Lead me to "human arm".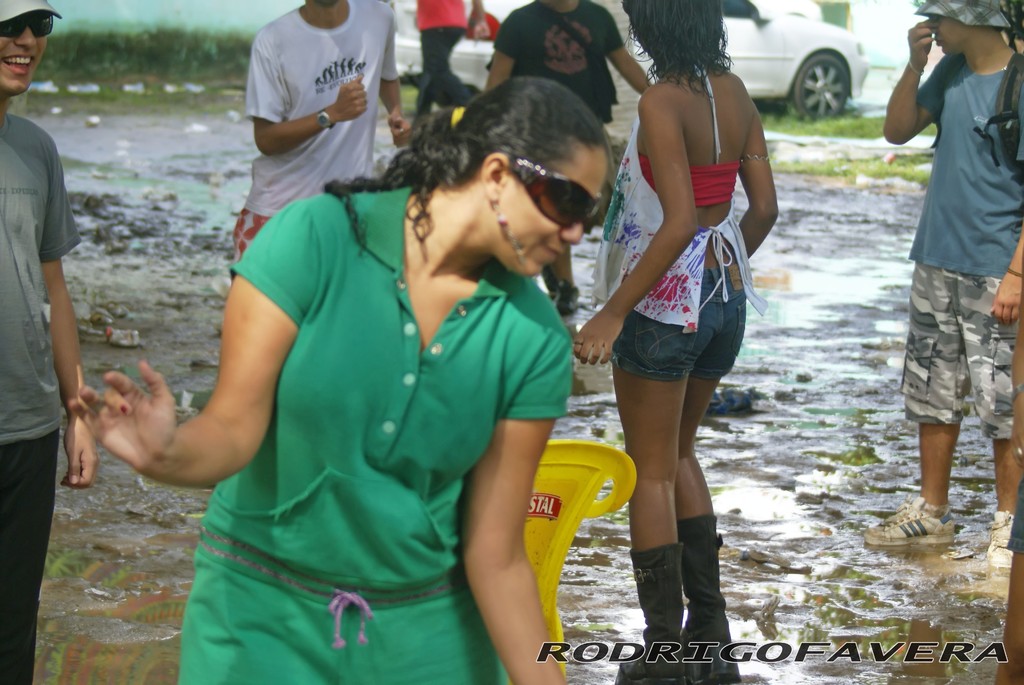
Lead to x1=250 y1=43 x2=372 y2=155.
